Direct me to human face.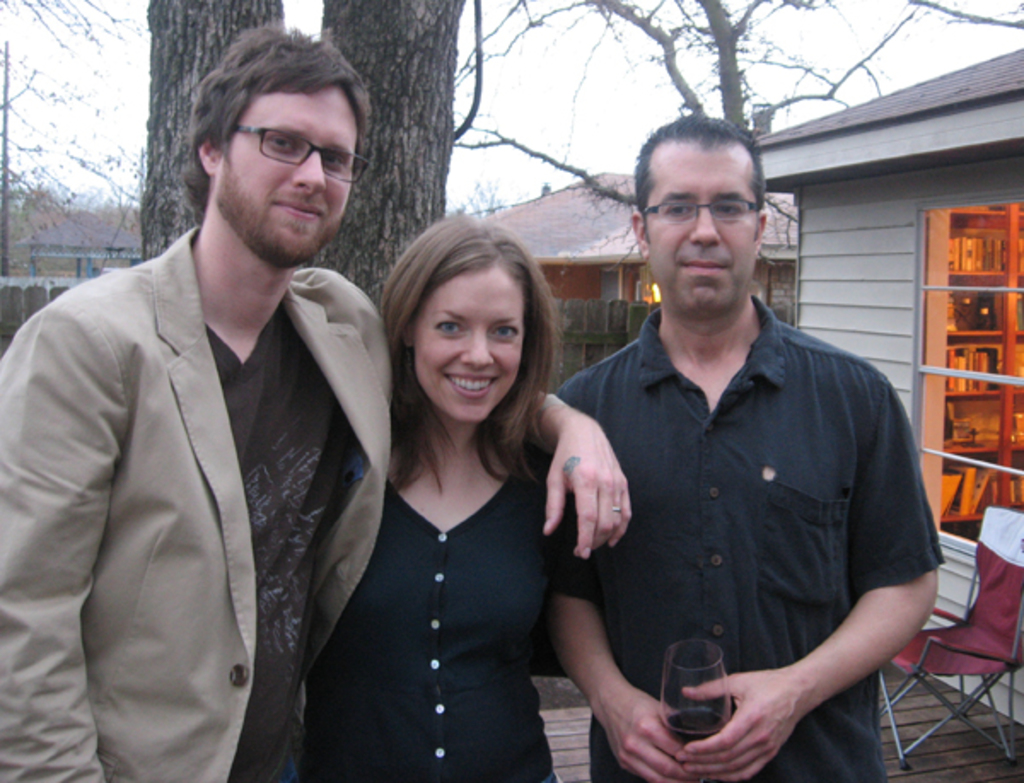
Direction: box=[645, 147, 759, 314].
